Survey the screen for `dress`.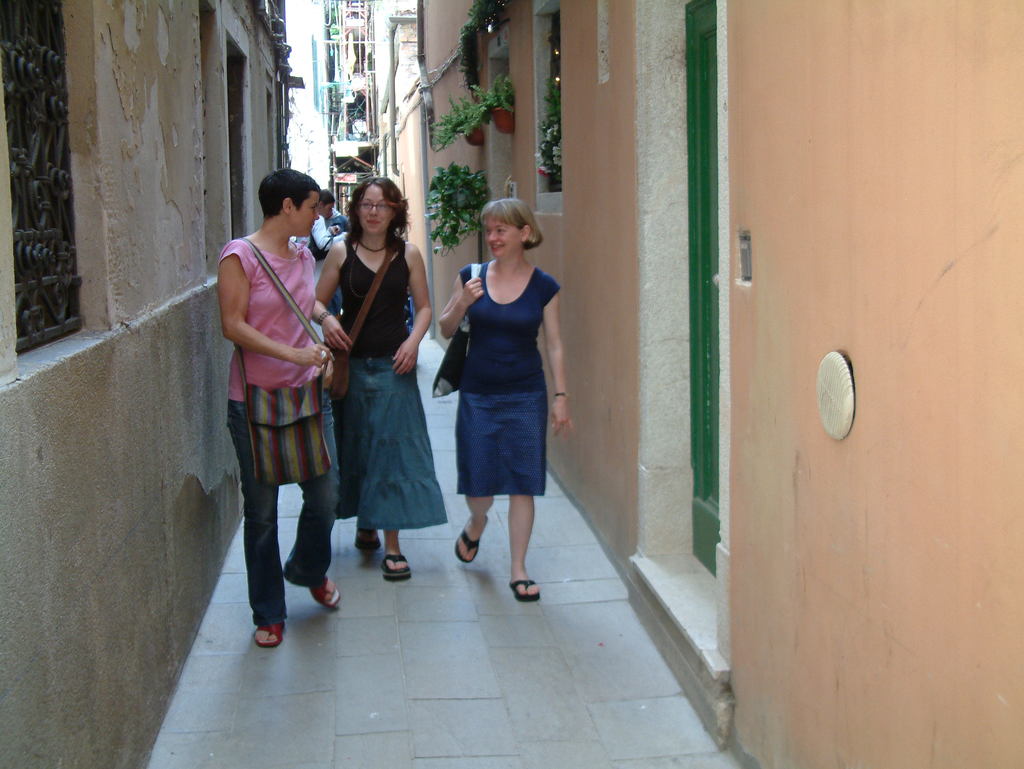
Survey found: Rect(454, 261, 559, 501).
